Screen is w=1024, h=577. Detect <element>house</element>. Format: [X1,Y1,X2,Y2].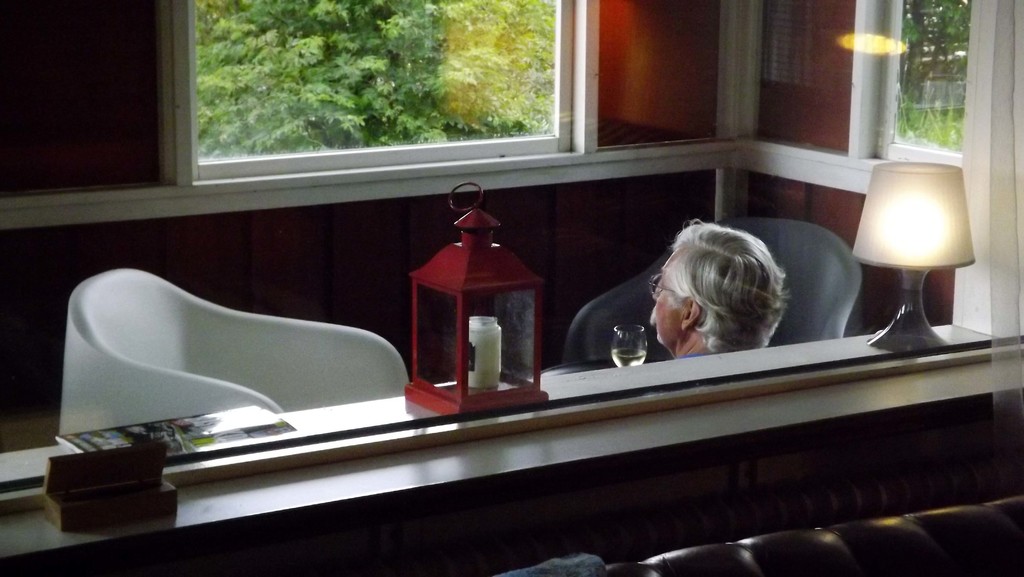
[0,0,1023,576].
